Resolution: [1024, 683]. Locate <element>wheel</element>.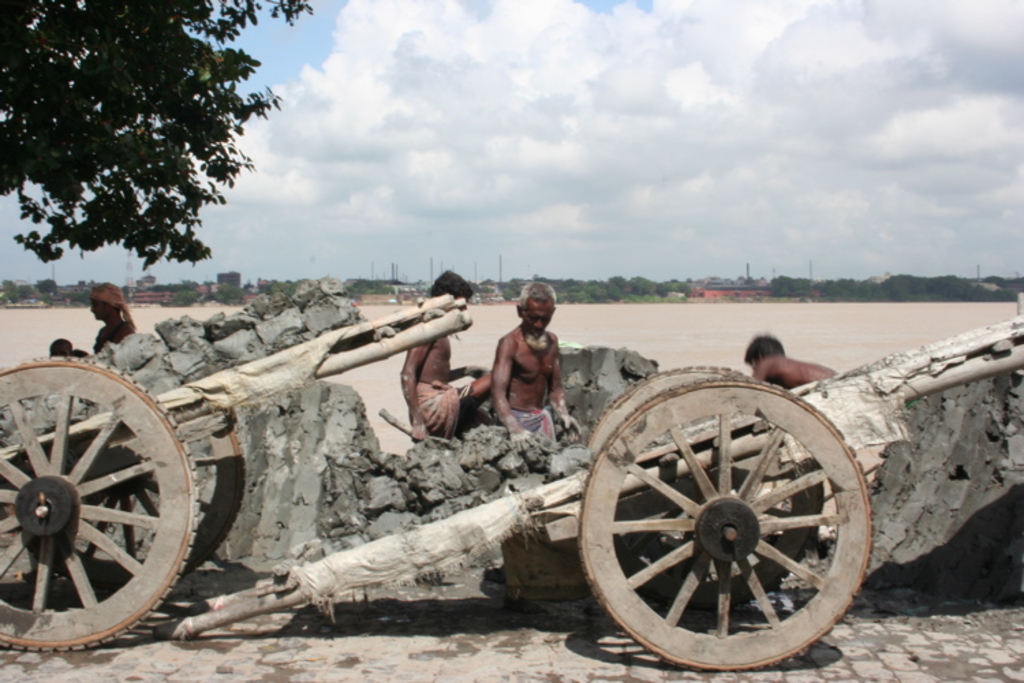
1,367,199,632.
